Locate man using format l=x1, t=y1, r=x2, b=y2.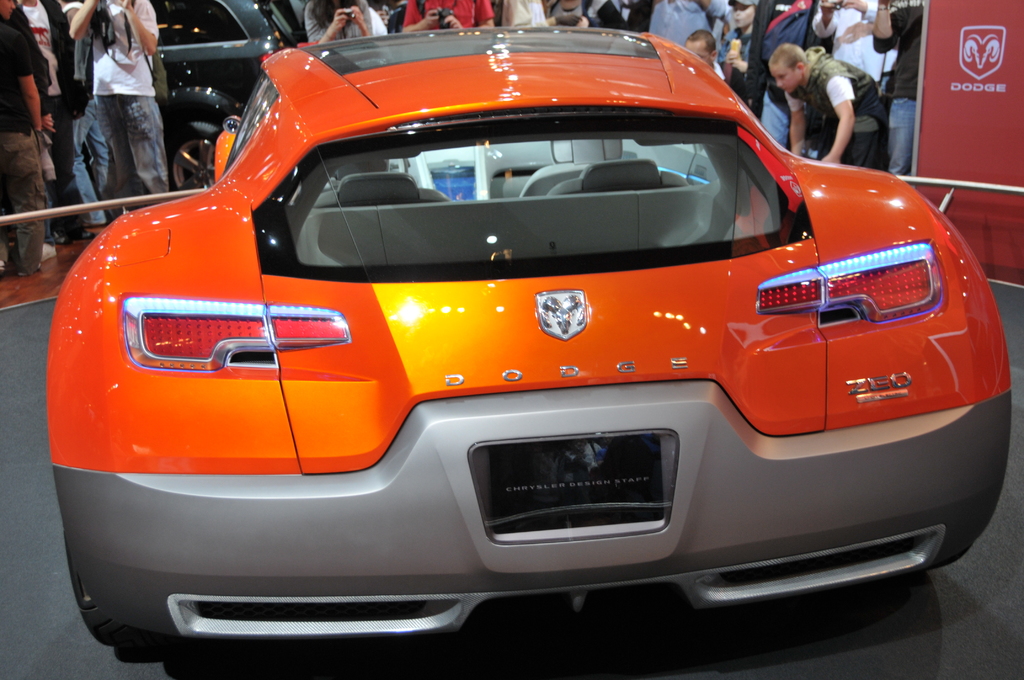
l=872, t=0, r=925, b=175.
